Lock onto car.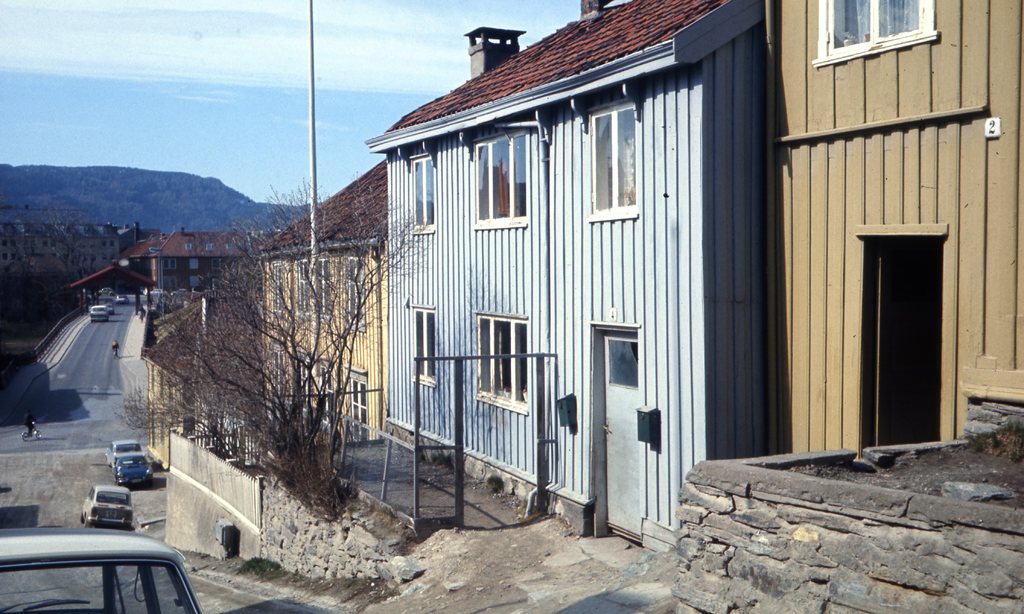
Locked: pyautogui.locateOnScreen(88, 307, 111, 323).
